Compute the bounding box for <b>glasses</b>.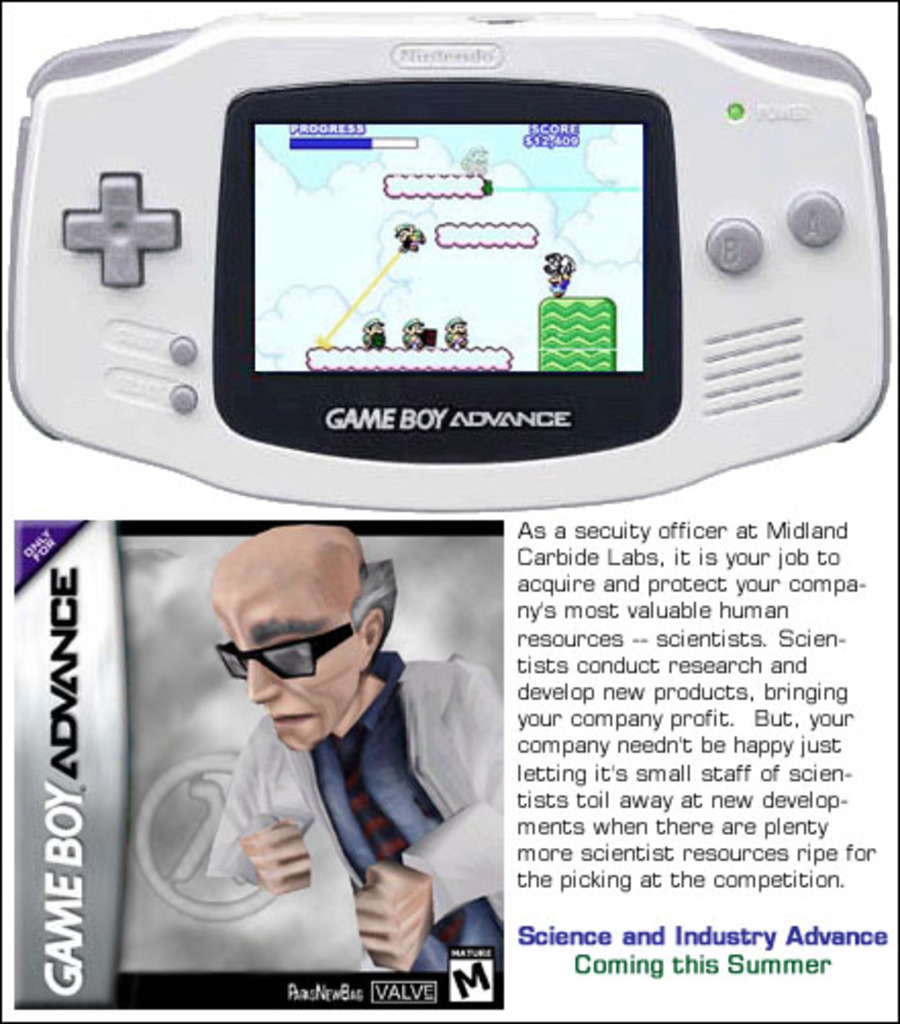
200 628 357 704.
